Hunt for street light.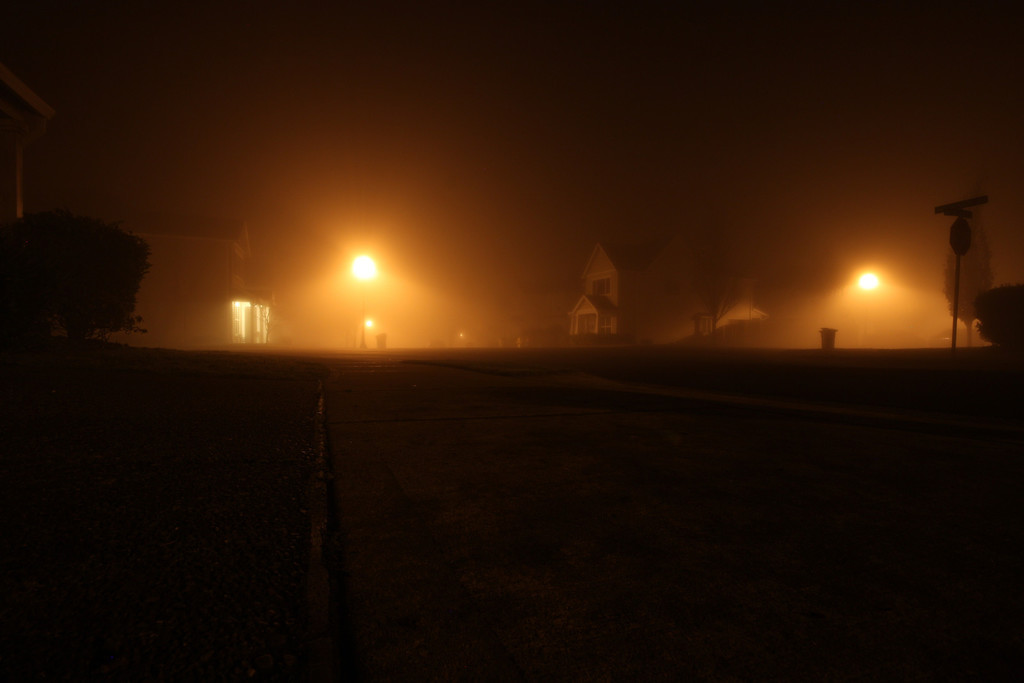
Hunted down at 855, 268, 880, 359.
